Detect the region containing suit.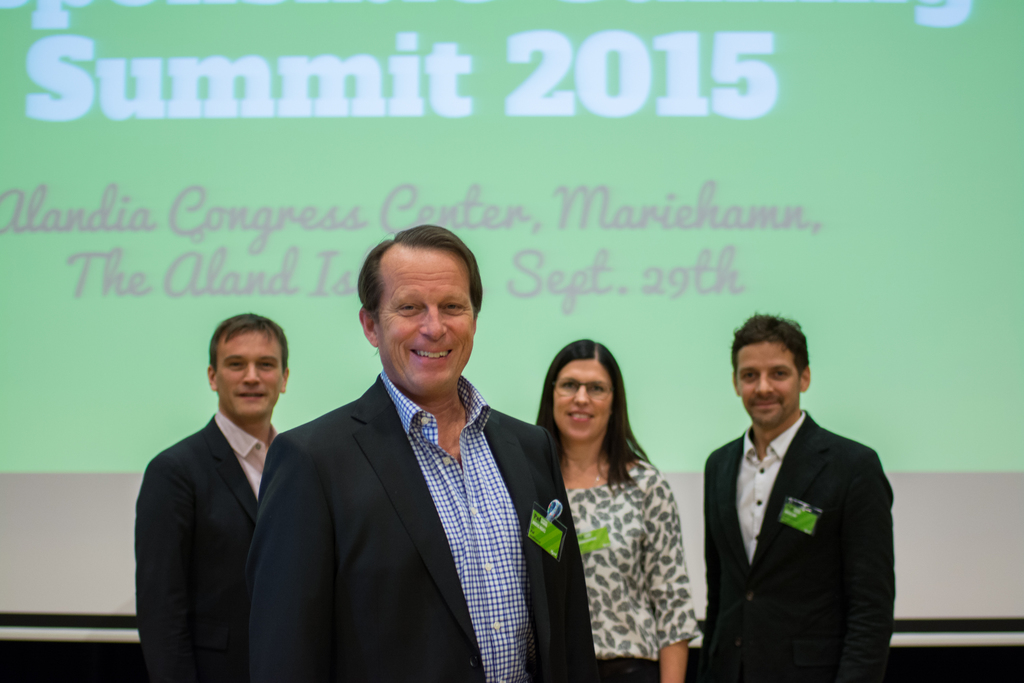
crop(136, 407, 277, 682).
